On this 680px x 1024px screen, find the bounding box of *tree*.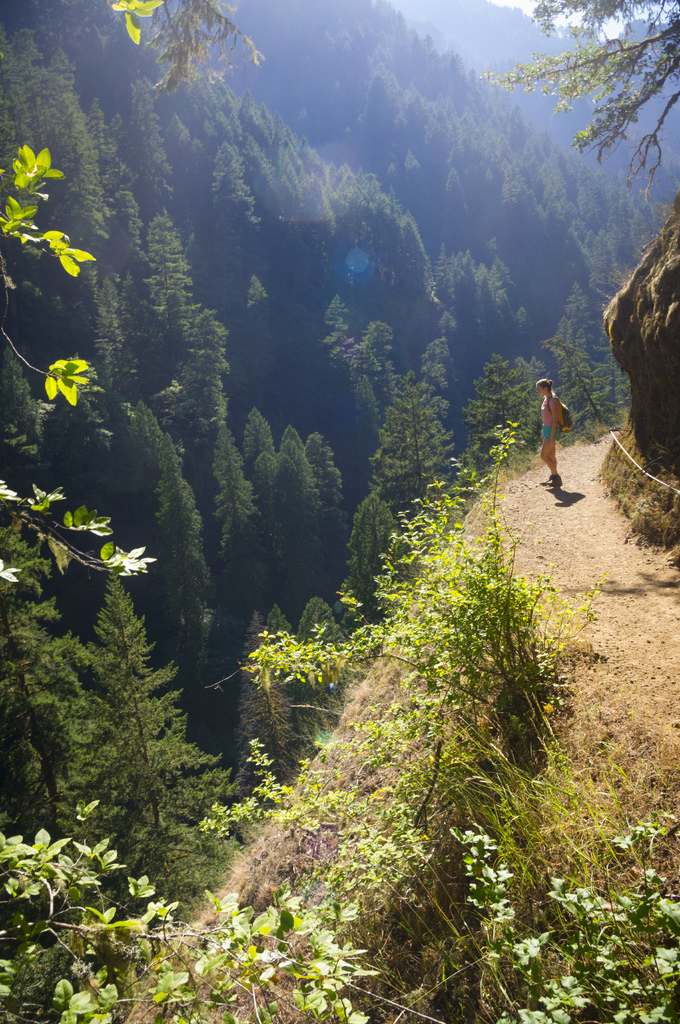
Bounding box: 372 402 441 525.
